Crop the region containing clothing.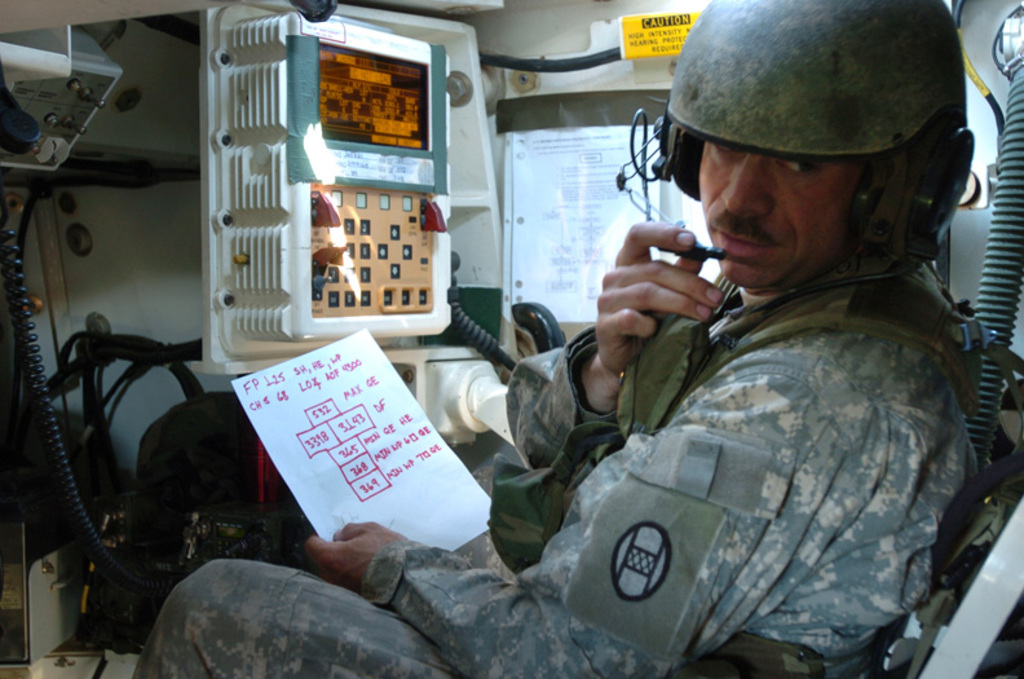
Crop region: BBox(132, 259, 981, 678).
